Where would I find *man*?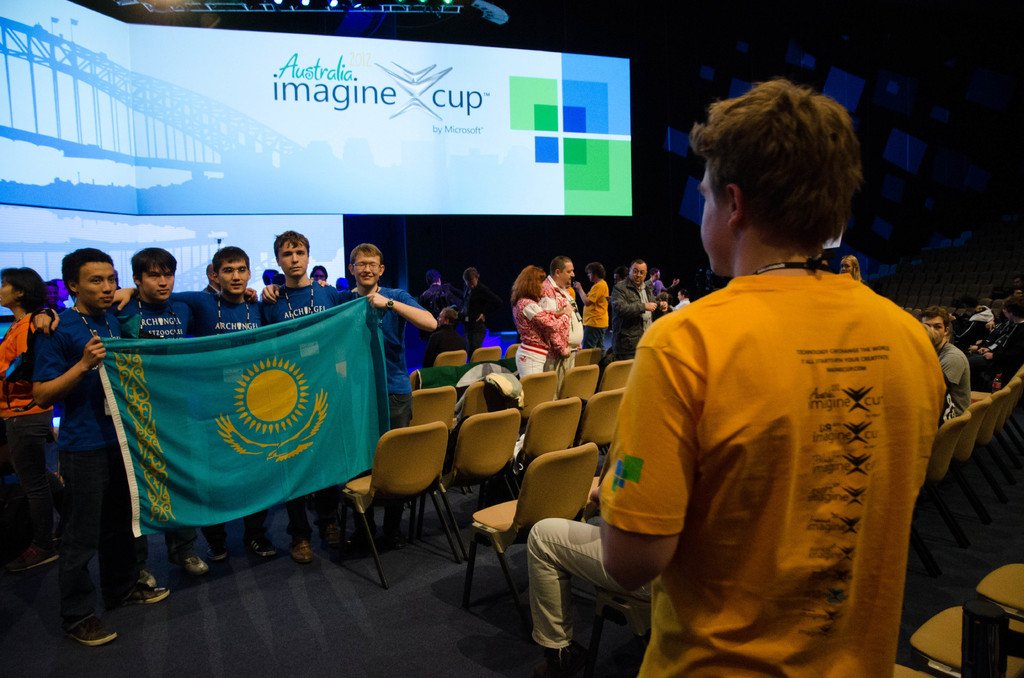
At 543,245,589,383.
